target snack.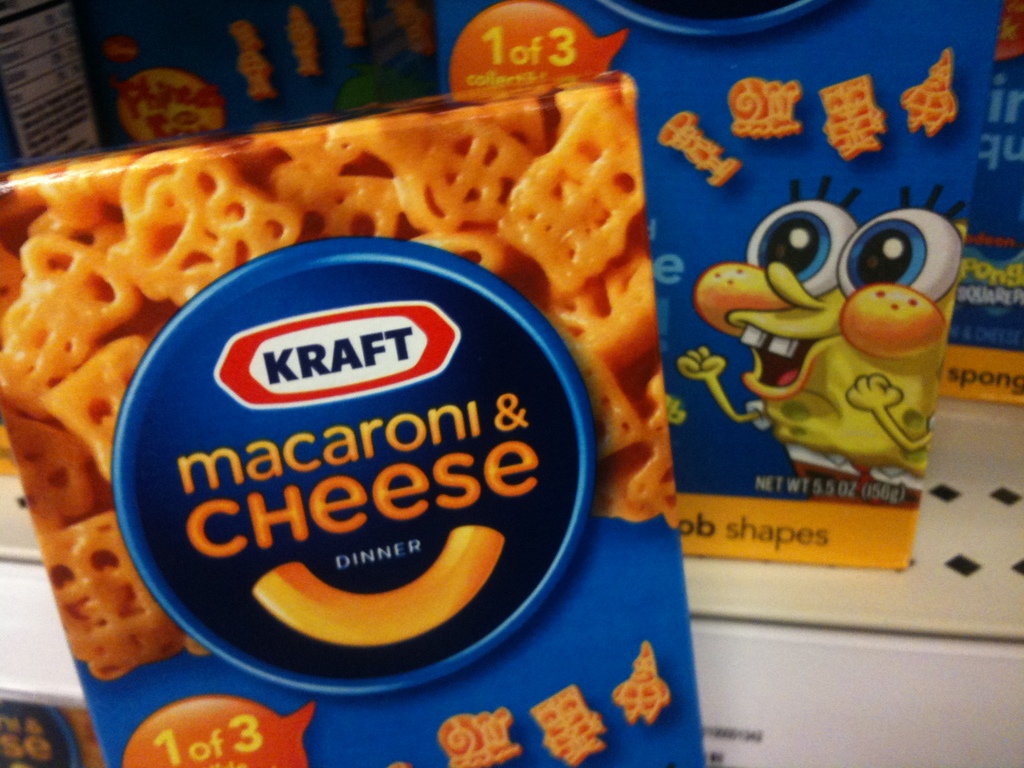
Target region: (613, 639, 676, 721).
